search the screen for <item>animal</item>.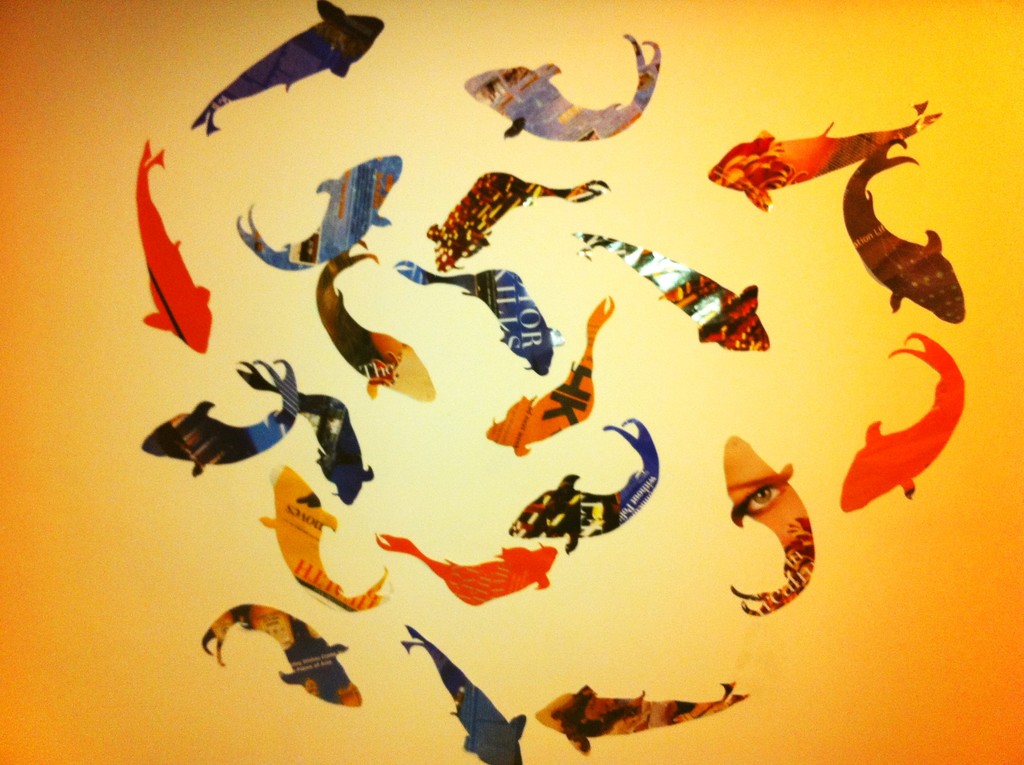
Found at 843/136/964/324.
